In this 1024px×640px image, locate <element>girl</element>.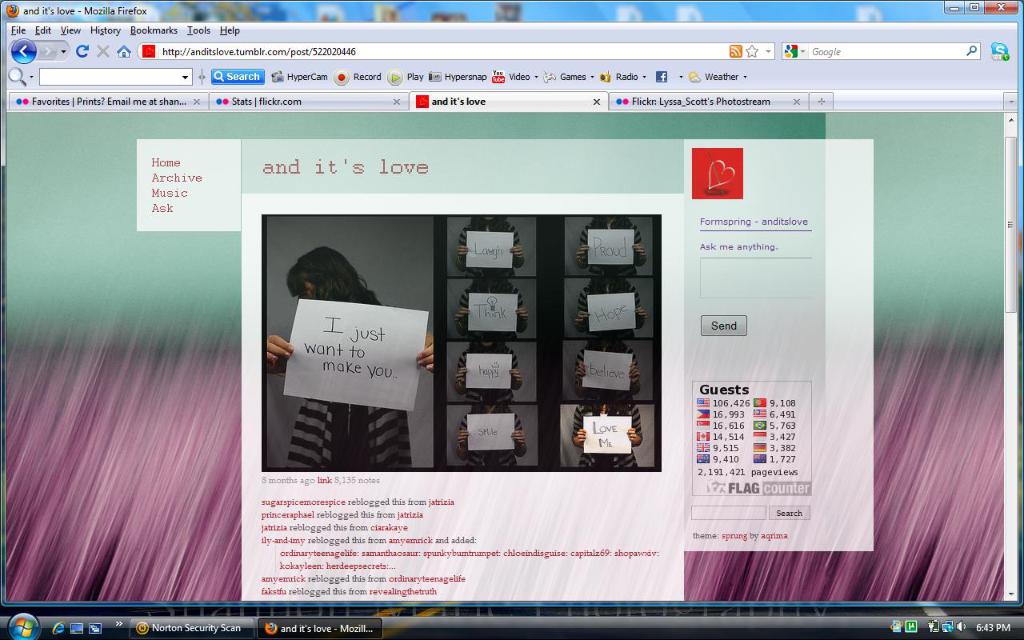
Bounding box: x1=574, y1=400, x2=643, y2=466.
